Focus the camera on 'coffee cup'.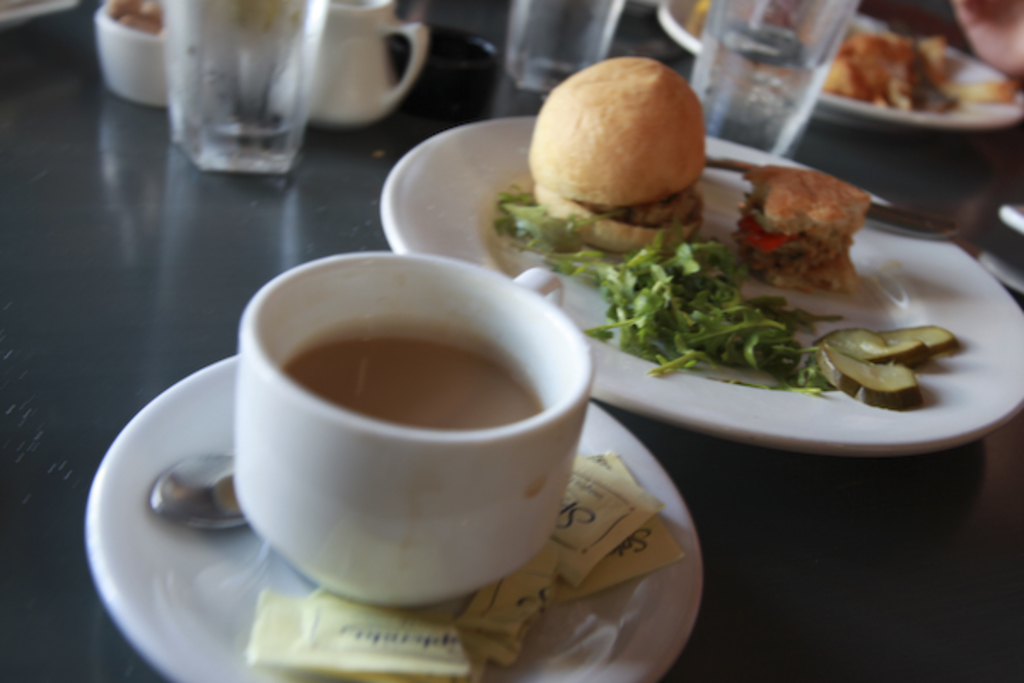
Focus region: crop(239, 249, 597, 616).
